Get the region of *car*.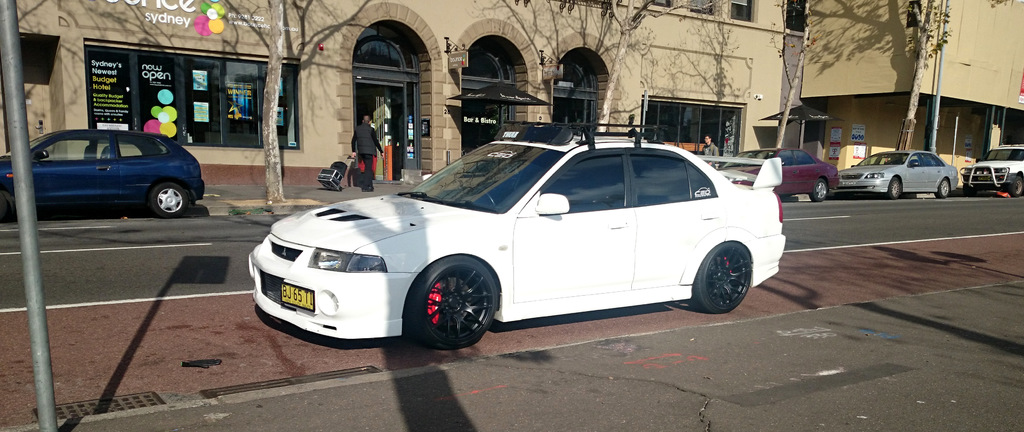
(836, 147, 960, 197).
